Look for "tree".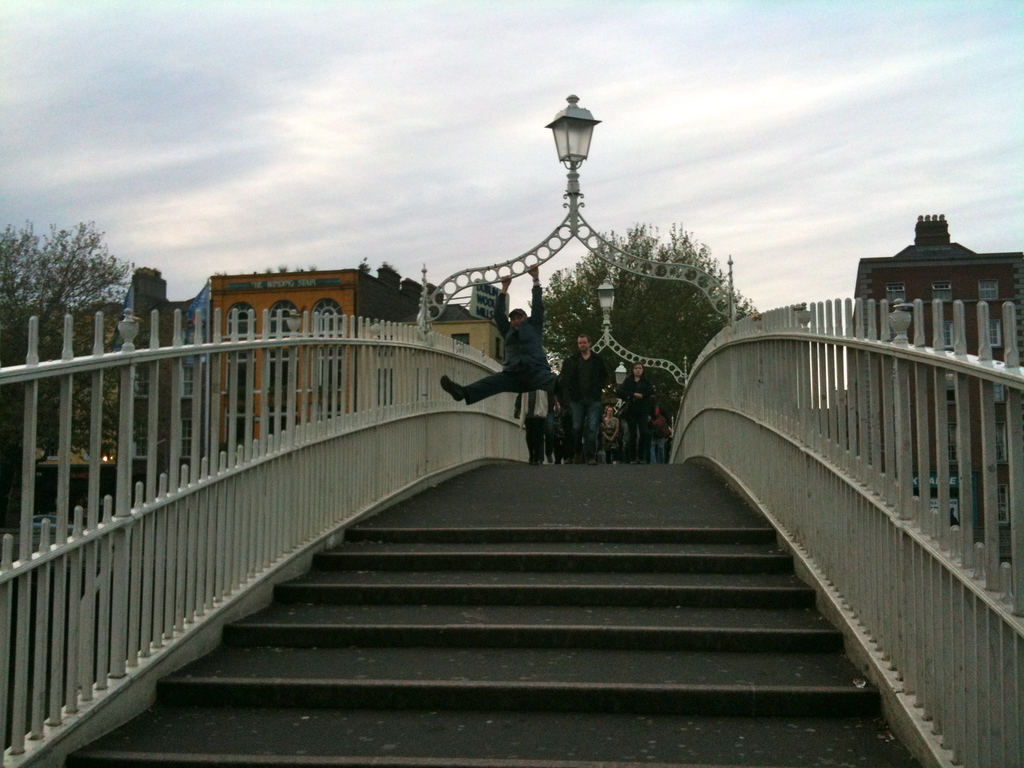
Found: (x1=378, y1=261, x2=406, y2=318).
